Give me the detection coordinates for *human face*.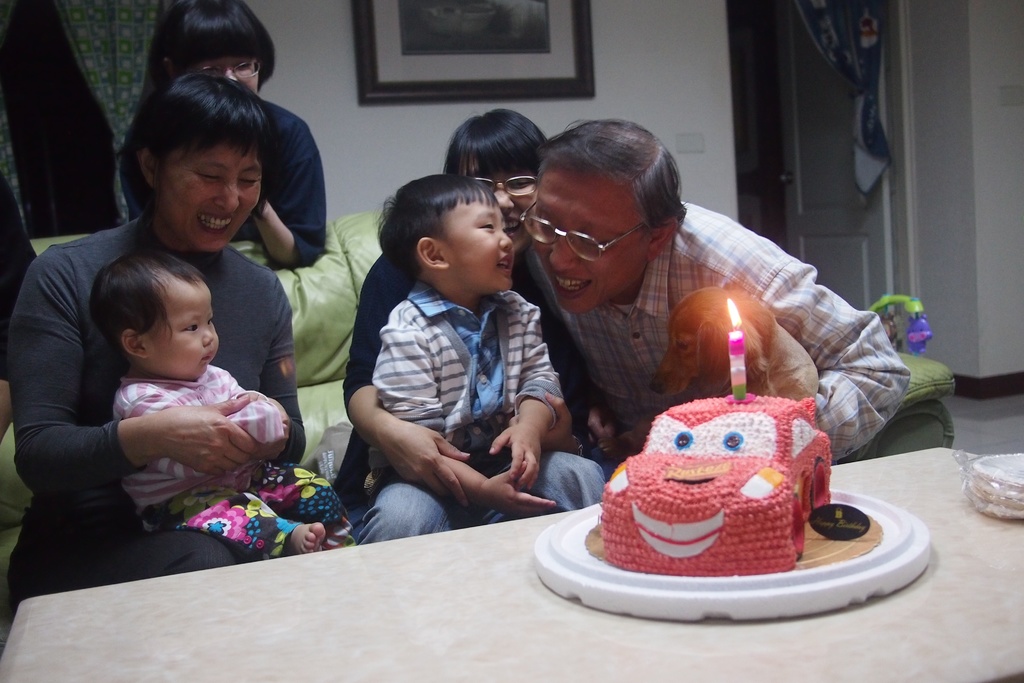
<box>140,276,221,380</box>.
